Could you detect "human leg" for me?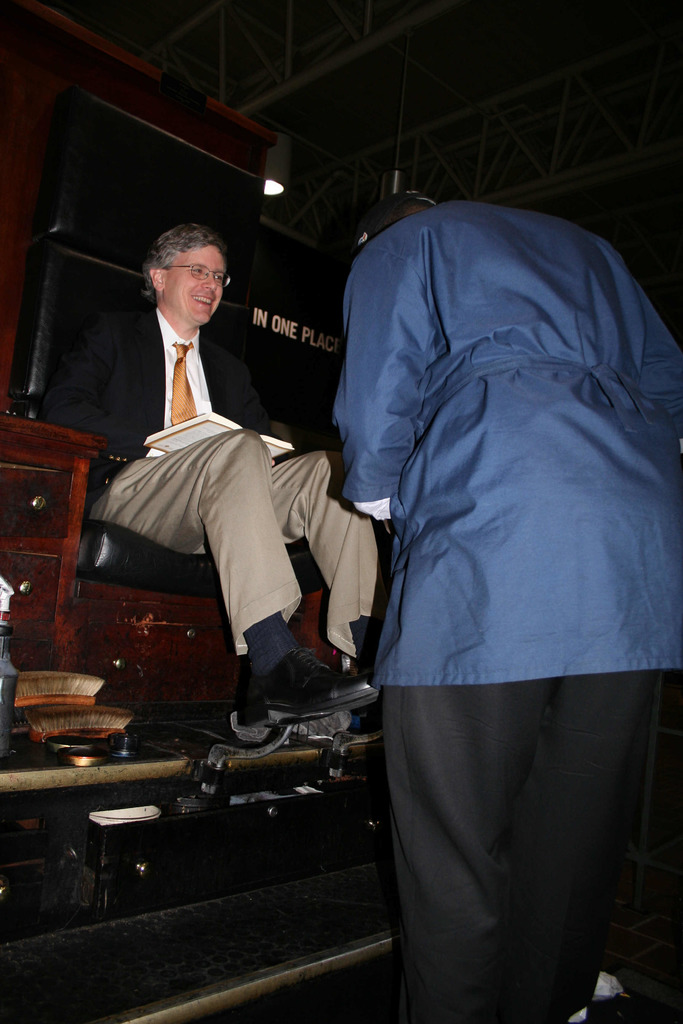
Detection result: bbox=[386, 648, 634, 1017].
